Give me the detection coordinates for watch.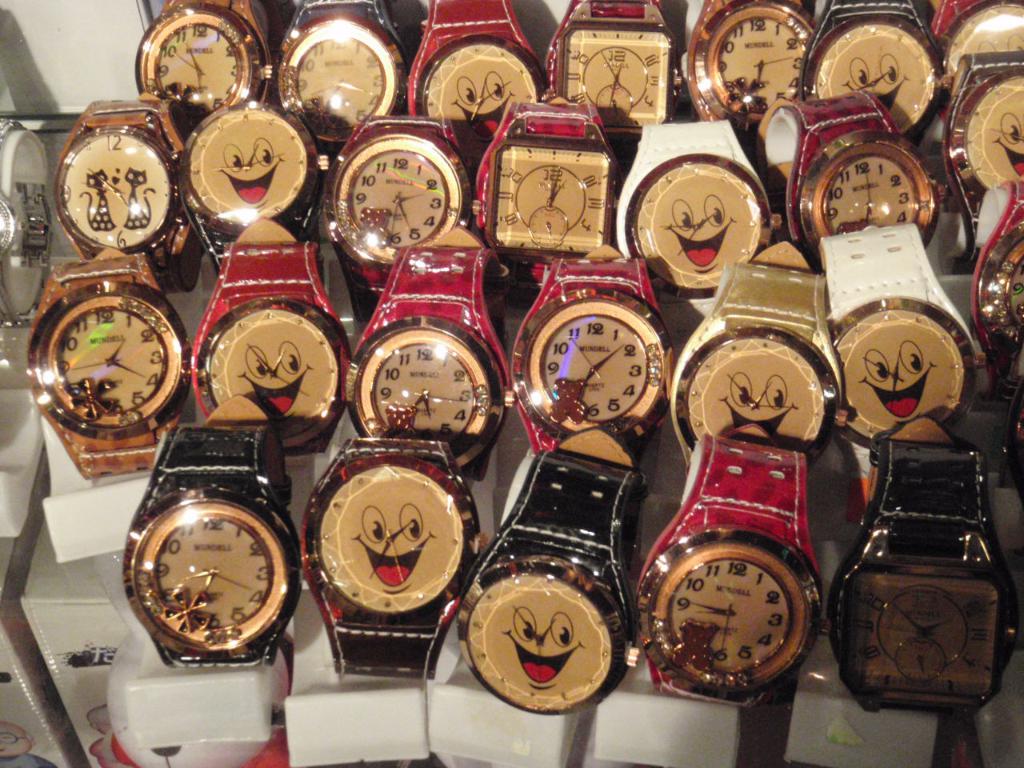
locate(614, 118, 778, 346).
